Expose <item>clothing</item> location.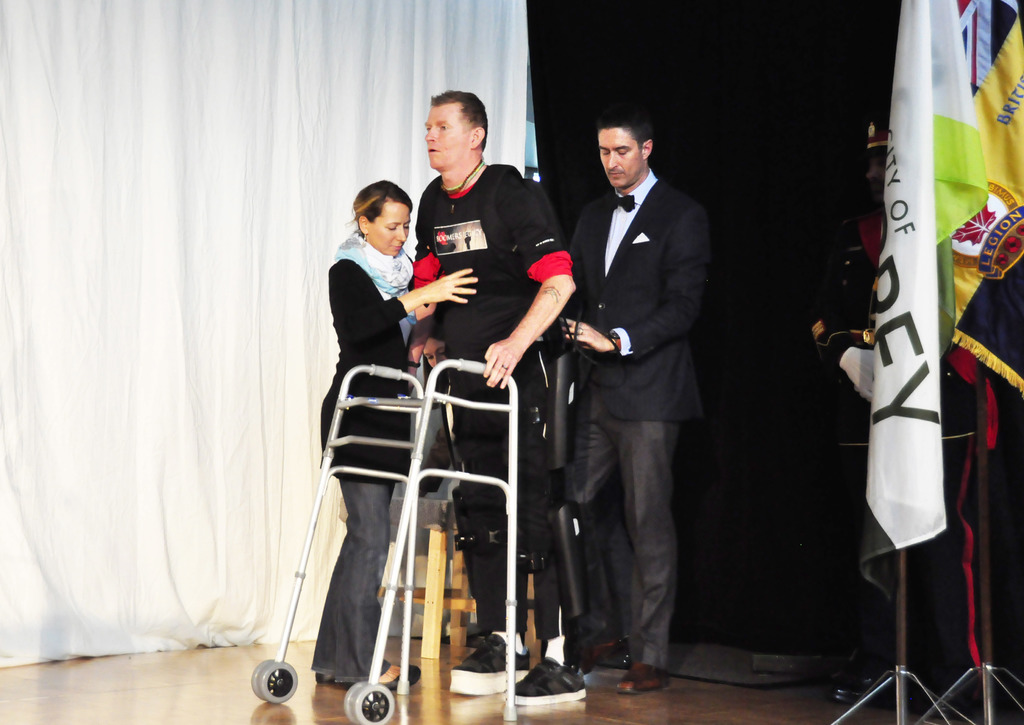
Exposed at 566,168,704,670.
